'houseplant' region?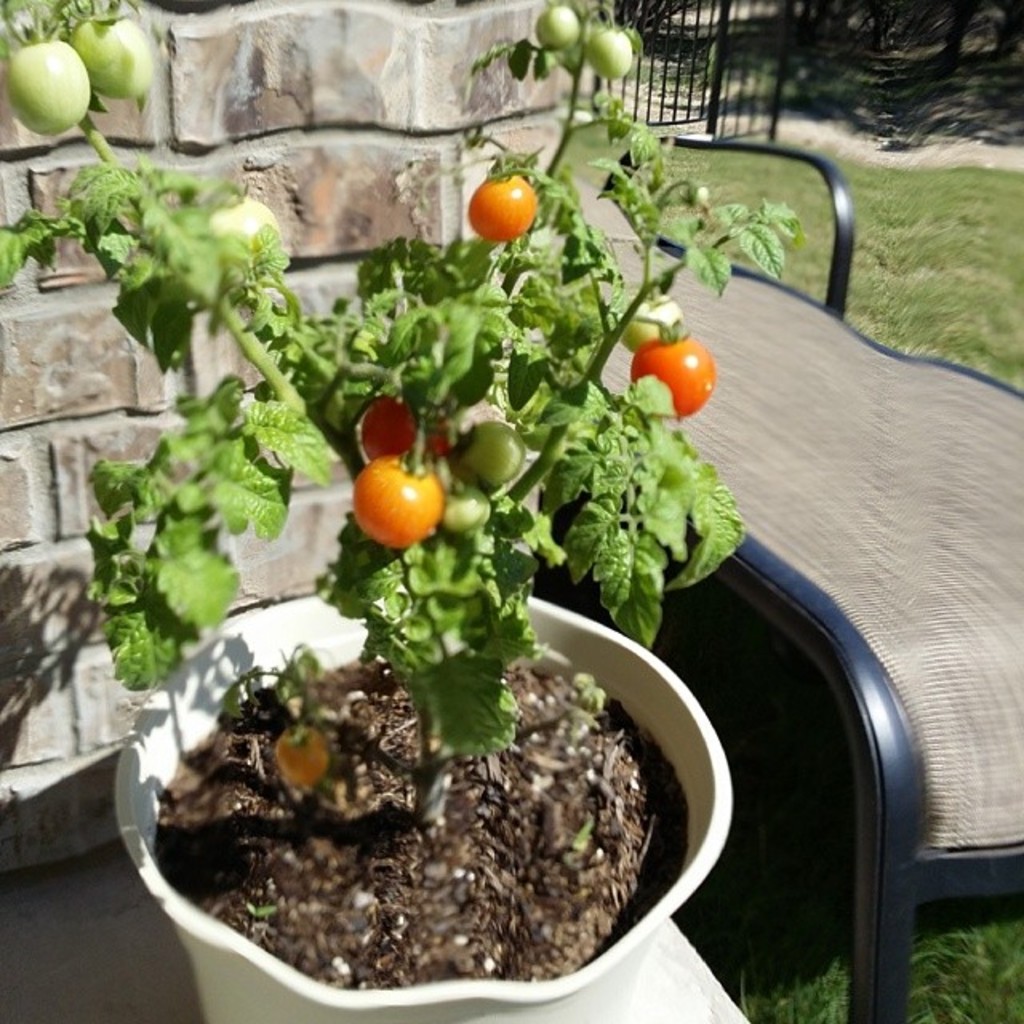
<bbox>154, 62, 813, 1010</bbox>
